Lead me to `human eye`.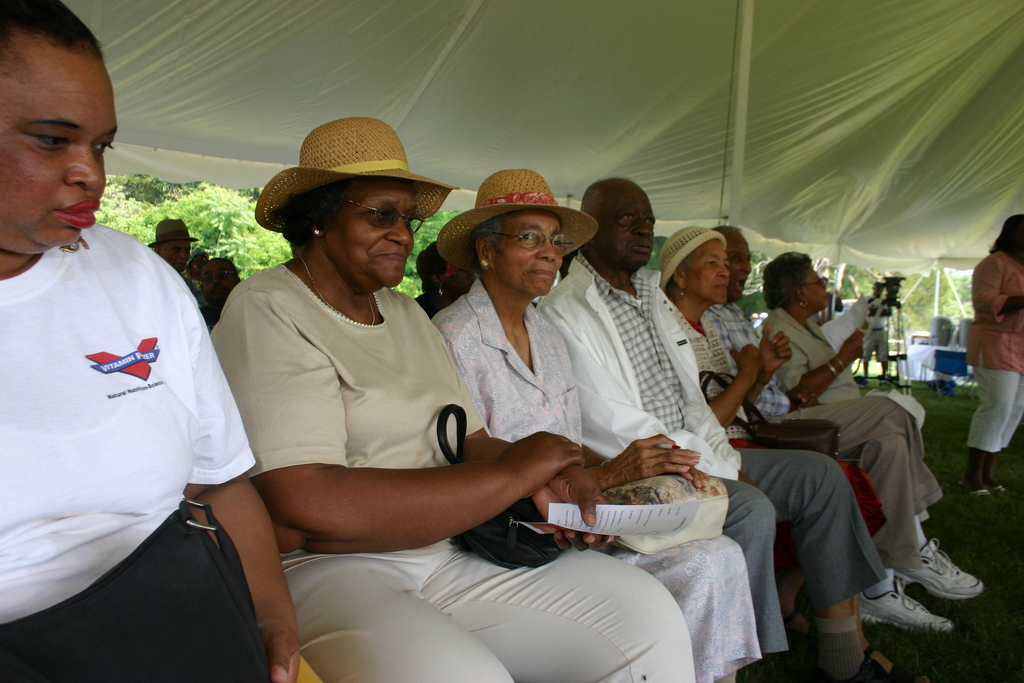
Lead to (x1=619, y1=213, x2=640, y2=224).
